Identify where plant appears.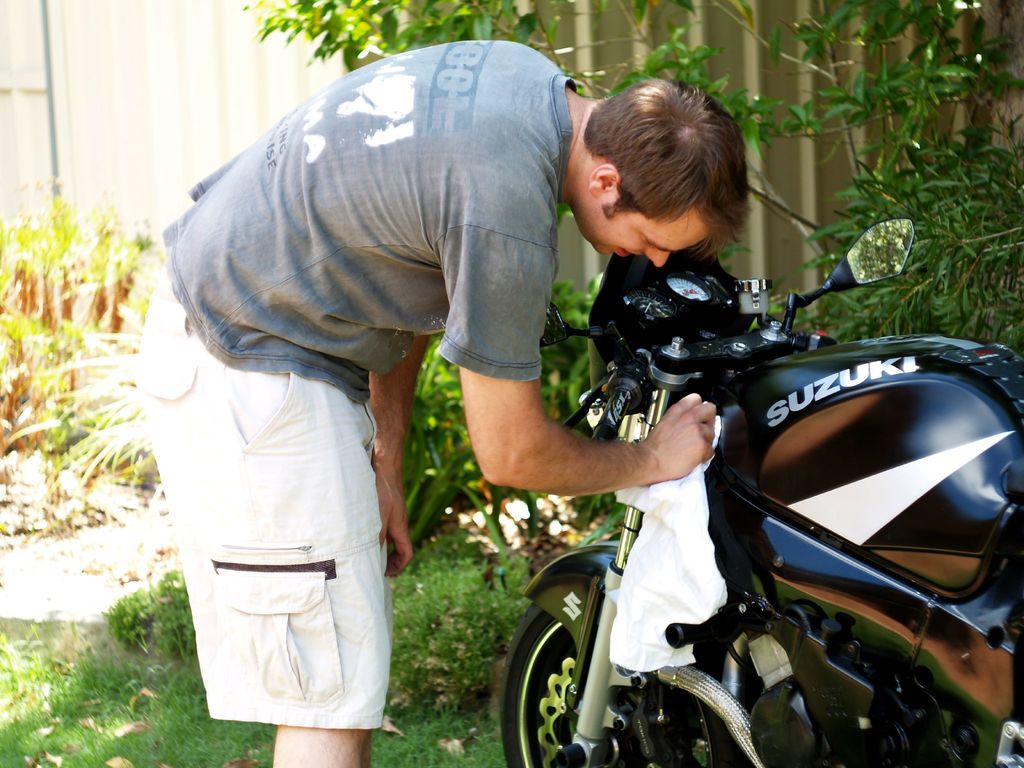
Appears at 102,586,163,651.
